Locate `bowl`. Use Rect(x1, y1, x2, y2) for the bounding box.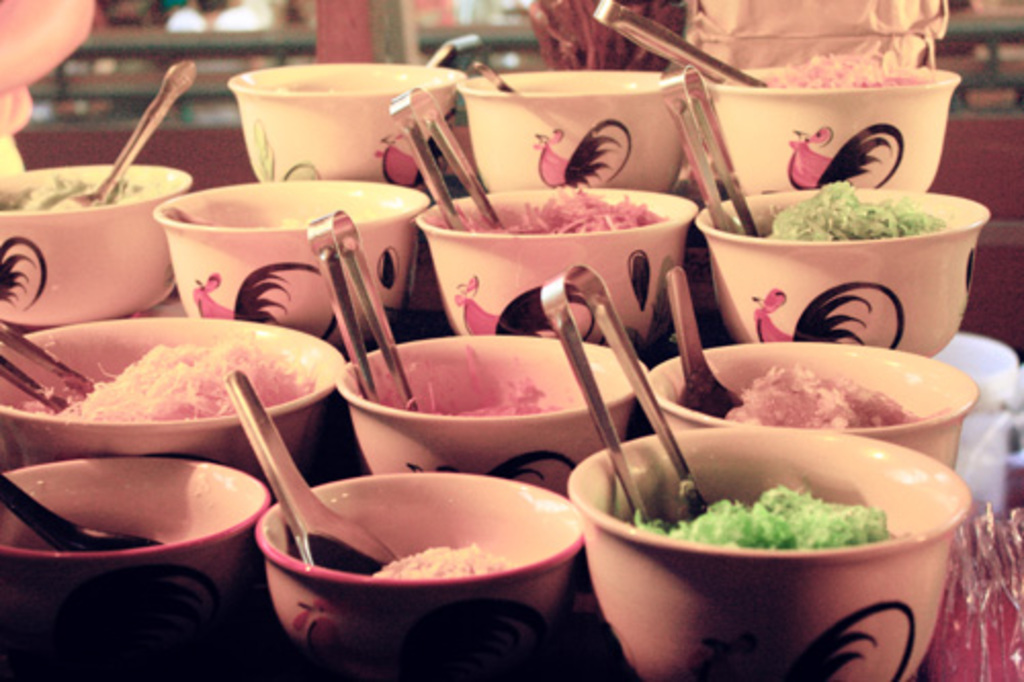
Rect(698, 186, 991, 360).
